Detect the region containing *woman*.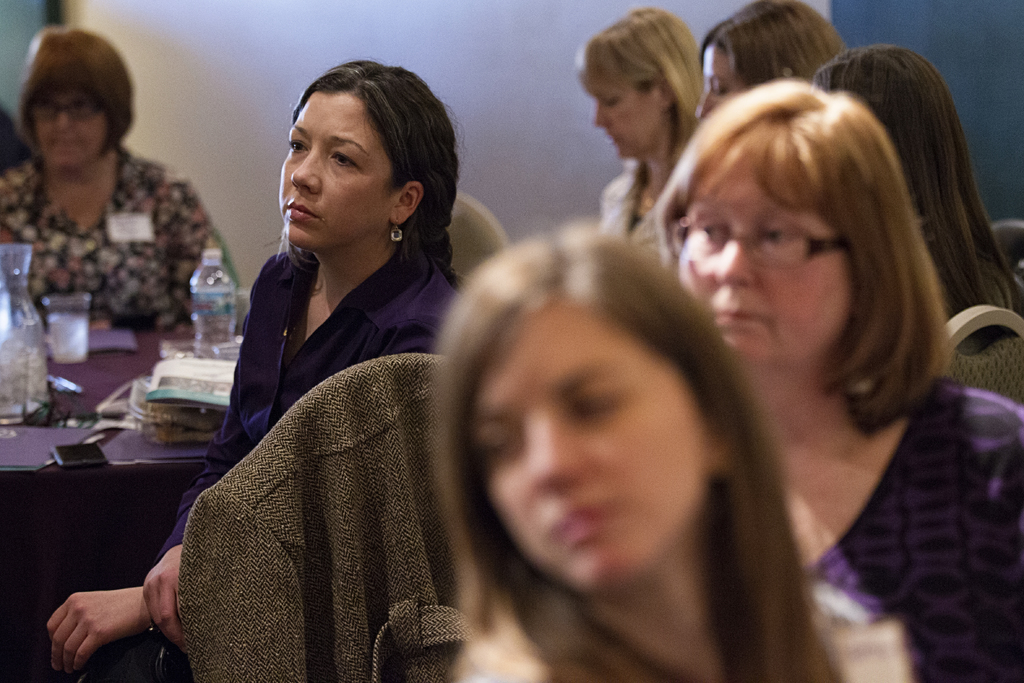
<bbox>577, 3, 703, 267</bbox>.
